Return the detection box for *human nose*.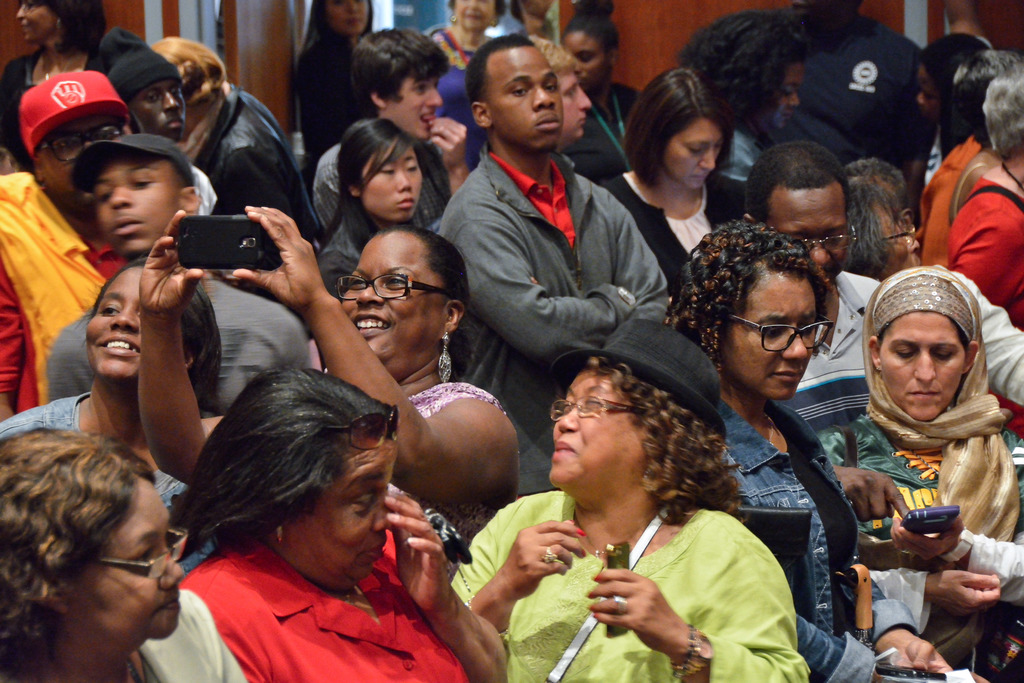
[left=806, top=245, right=833, bottom=272].
